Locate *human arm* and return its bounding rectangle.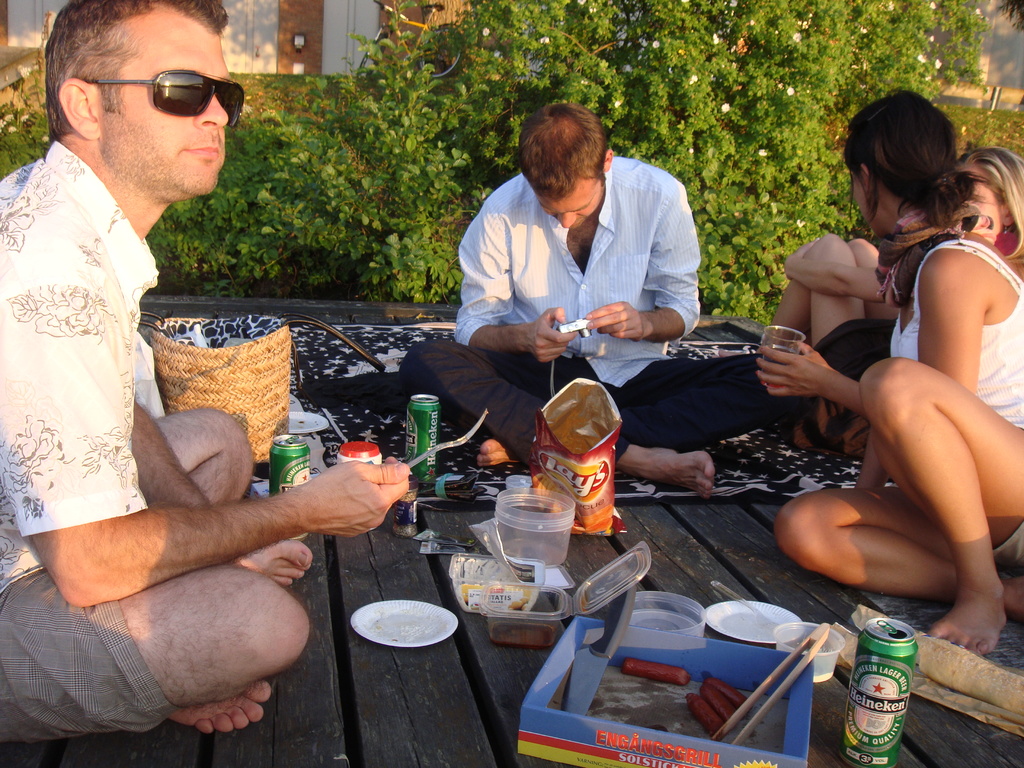
box=[583, 184, 711, 341].
